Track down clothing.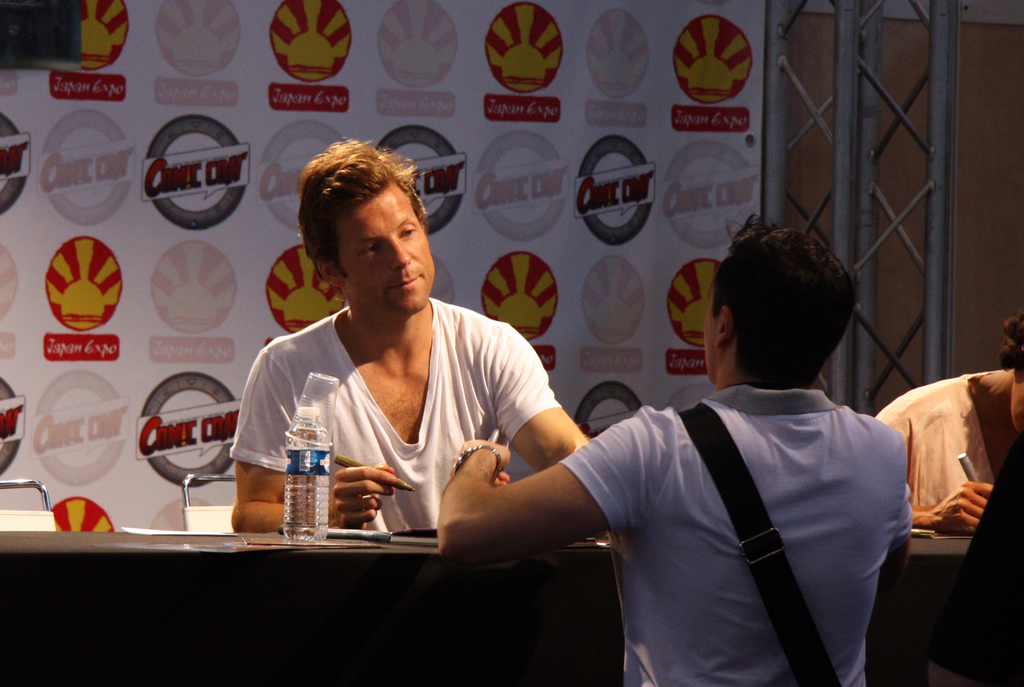
Tracked to x1=529 y1=320 x2=921 y2=684.
